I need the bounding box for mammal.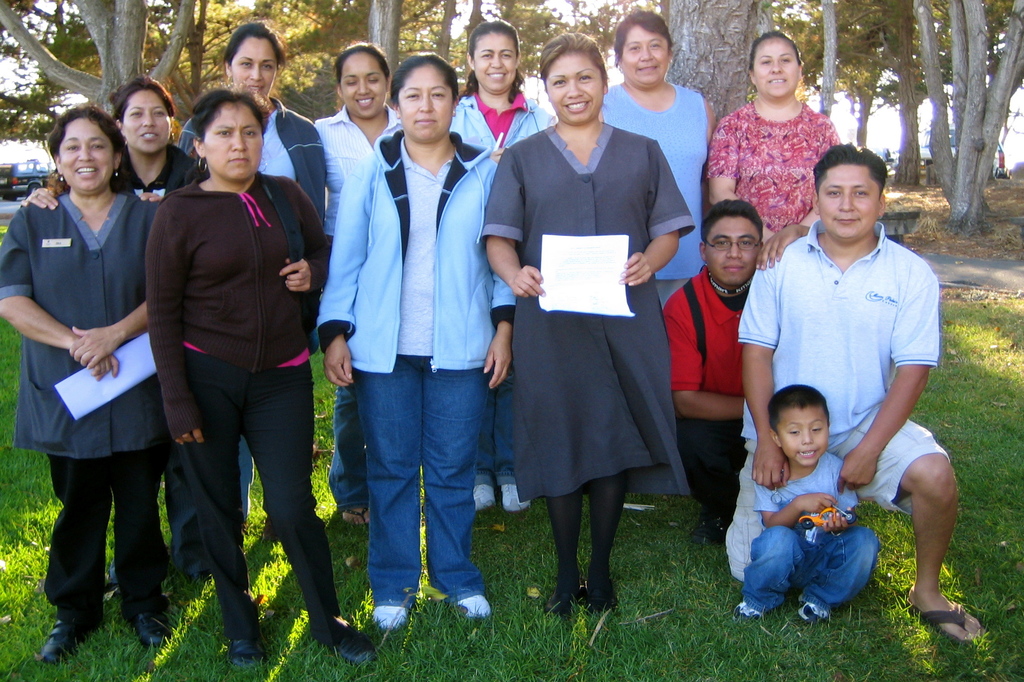
Here it is: detection(145, 84, 369, 664).
